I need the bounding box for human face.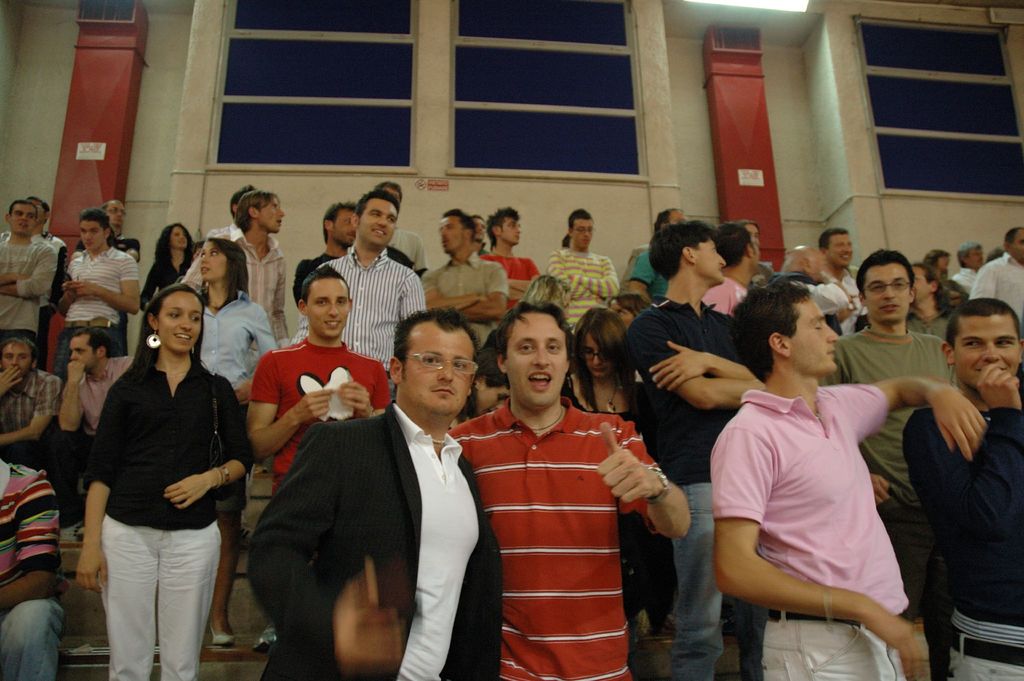
Here it is: (x1=908, y1=265, x2=928, y2=302).
